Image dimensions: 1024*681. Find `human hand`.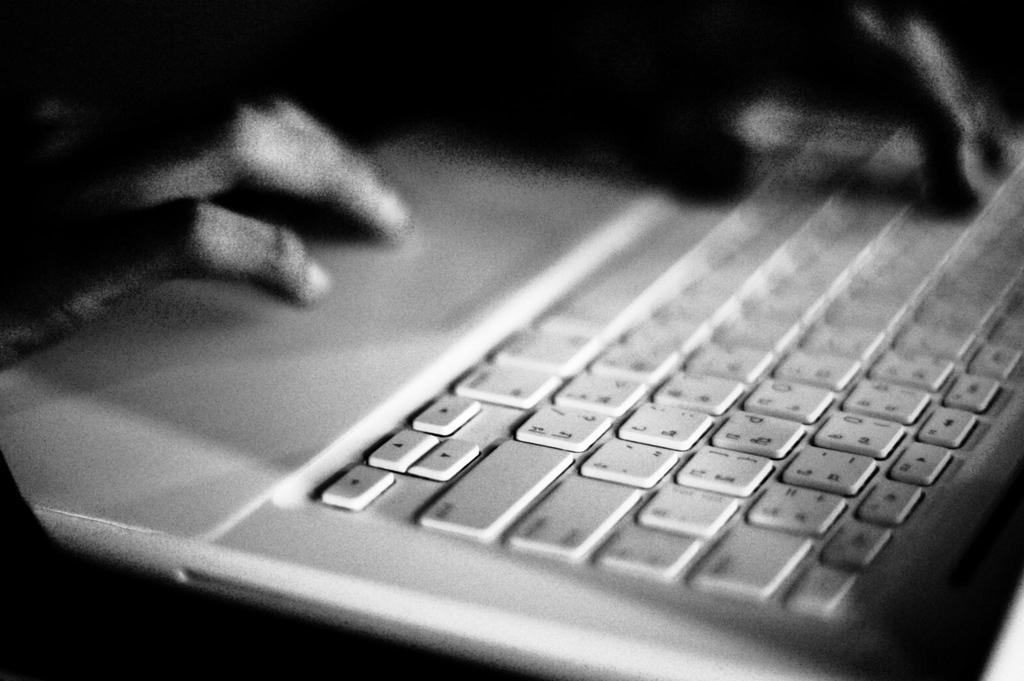
x1=572 y1=0 x2=1023 y2=221.
